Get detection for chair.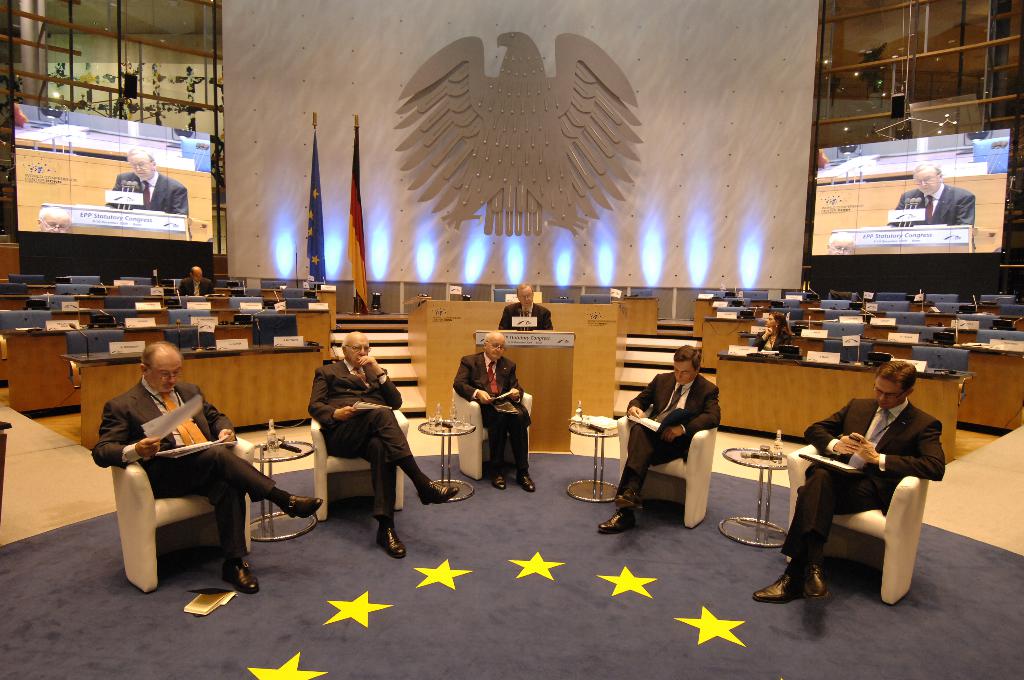
Detection: select_region(118, 284, 152, 295).
